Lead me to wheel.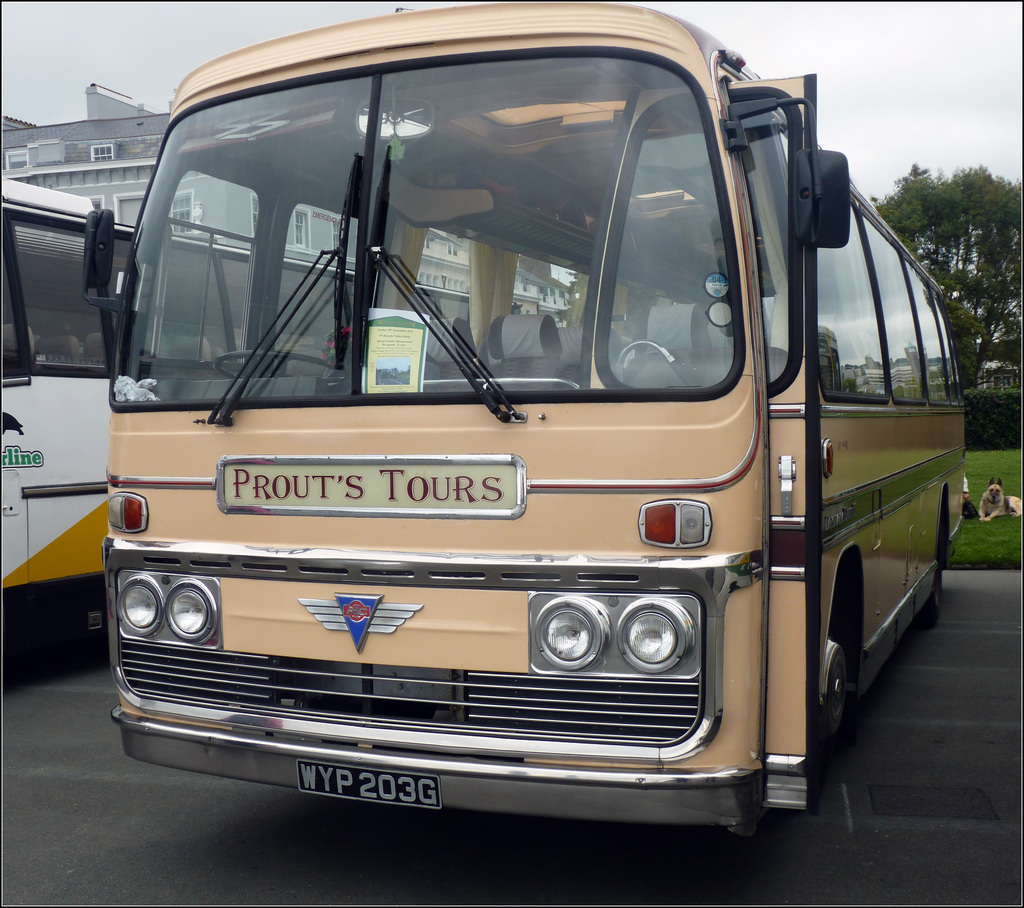
Lead to rect(909, 510, 944, 631).
